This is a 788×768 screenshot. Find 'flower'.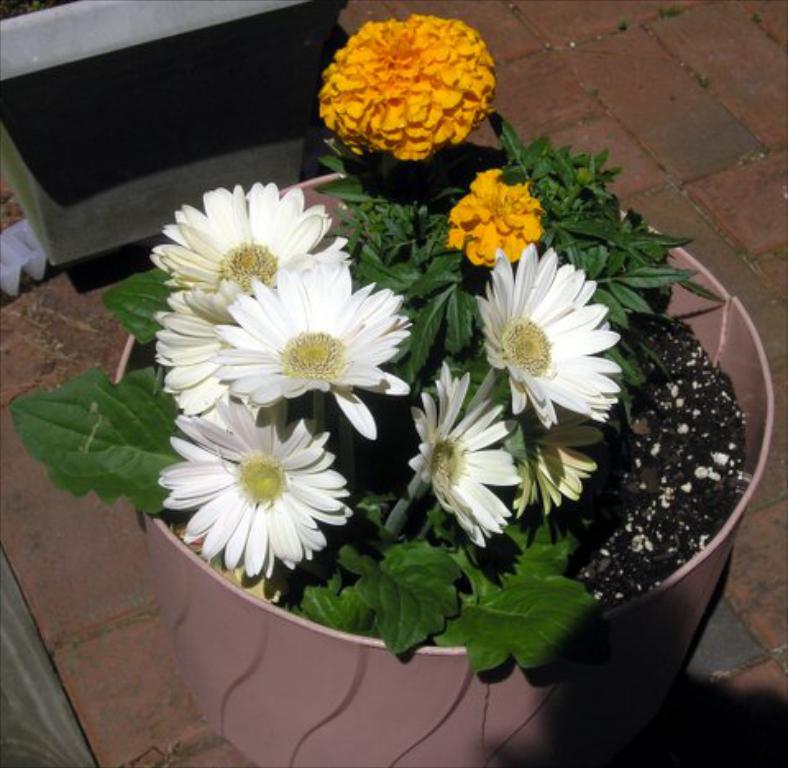
Bounding box: pyautogui.locateOnScreen(315, 11, 511, 172).
